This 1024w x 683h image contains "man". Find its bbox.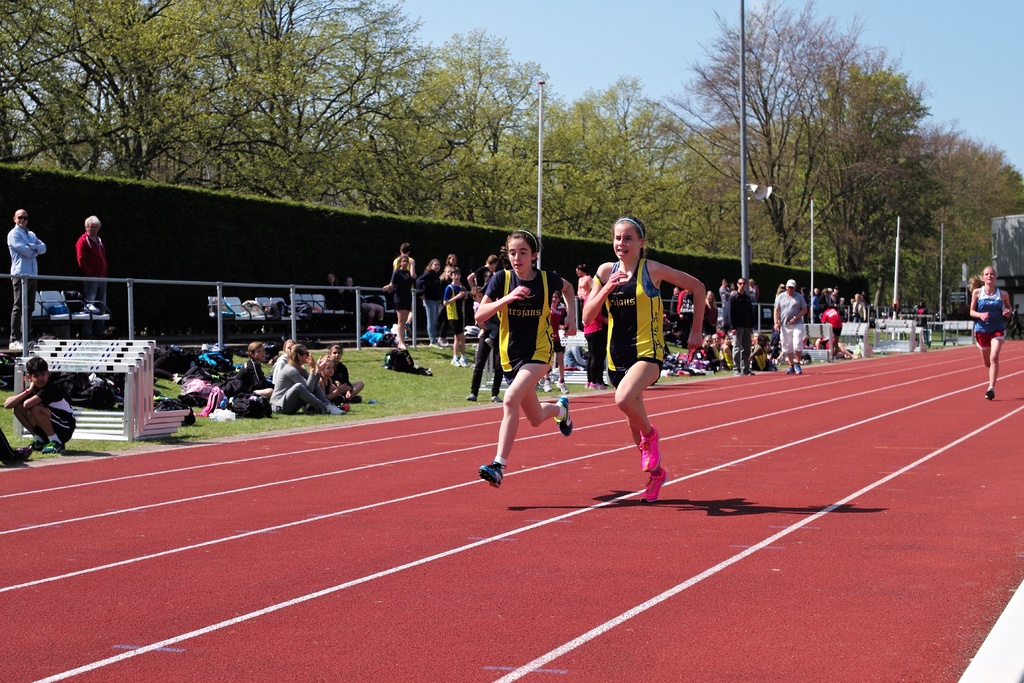
x1=720, y1=276, x2=756, y2=372.
